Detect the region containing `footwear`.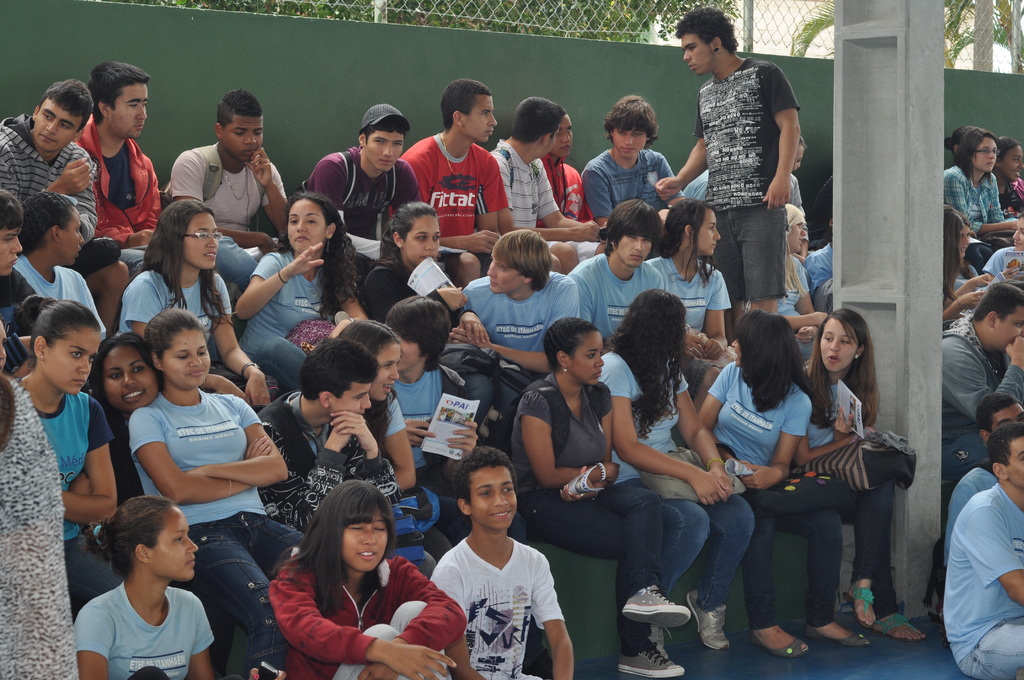
x1=614, y1=645, x2=690, y2=679.
